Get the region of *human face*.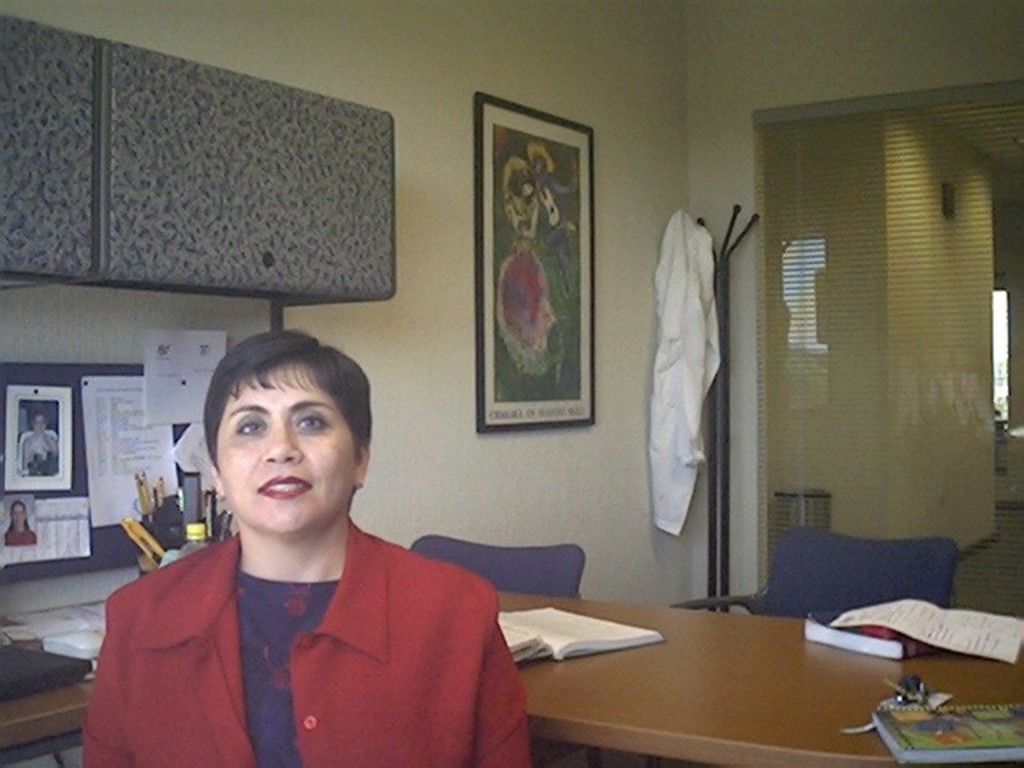
box=[214, 370, 355, 539].
